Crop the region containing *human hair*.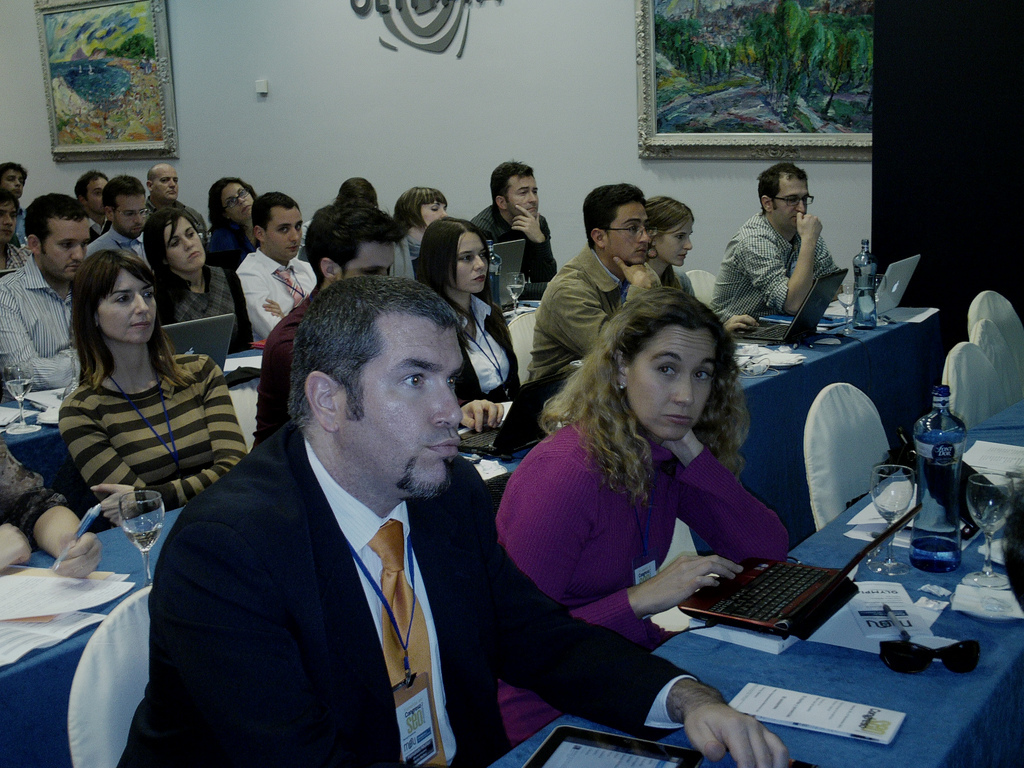
Crop region: box=[24, 194, 90, 261].
